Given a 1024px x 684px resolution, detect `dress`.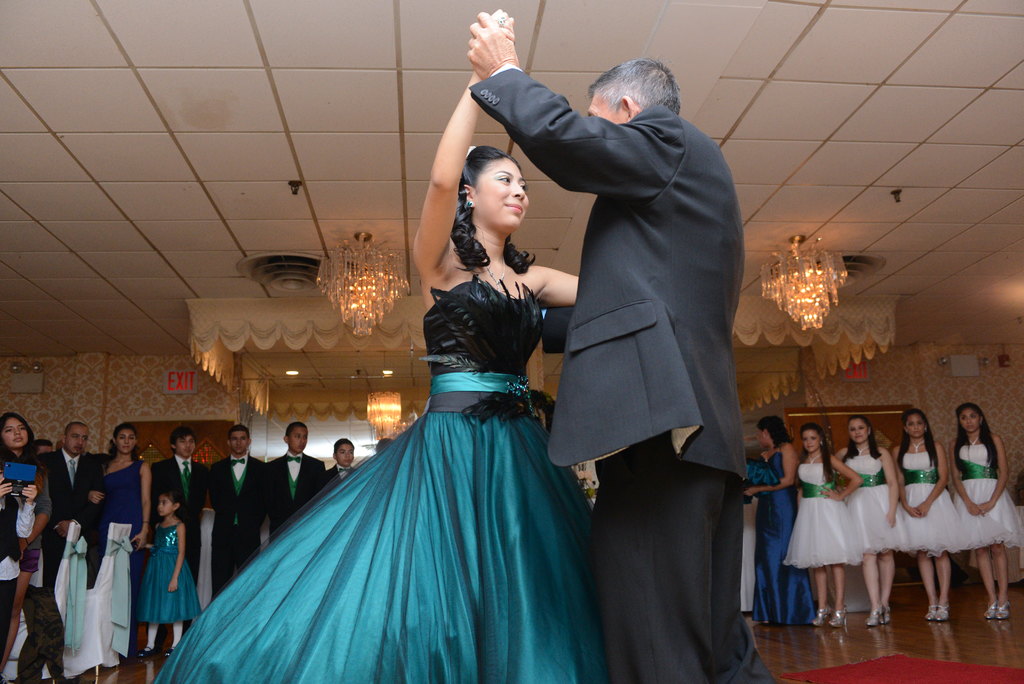
(left=141, top=512, right=198, bottom=622).
